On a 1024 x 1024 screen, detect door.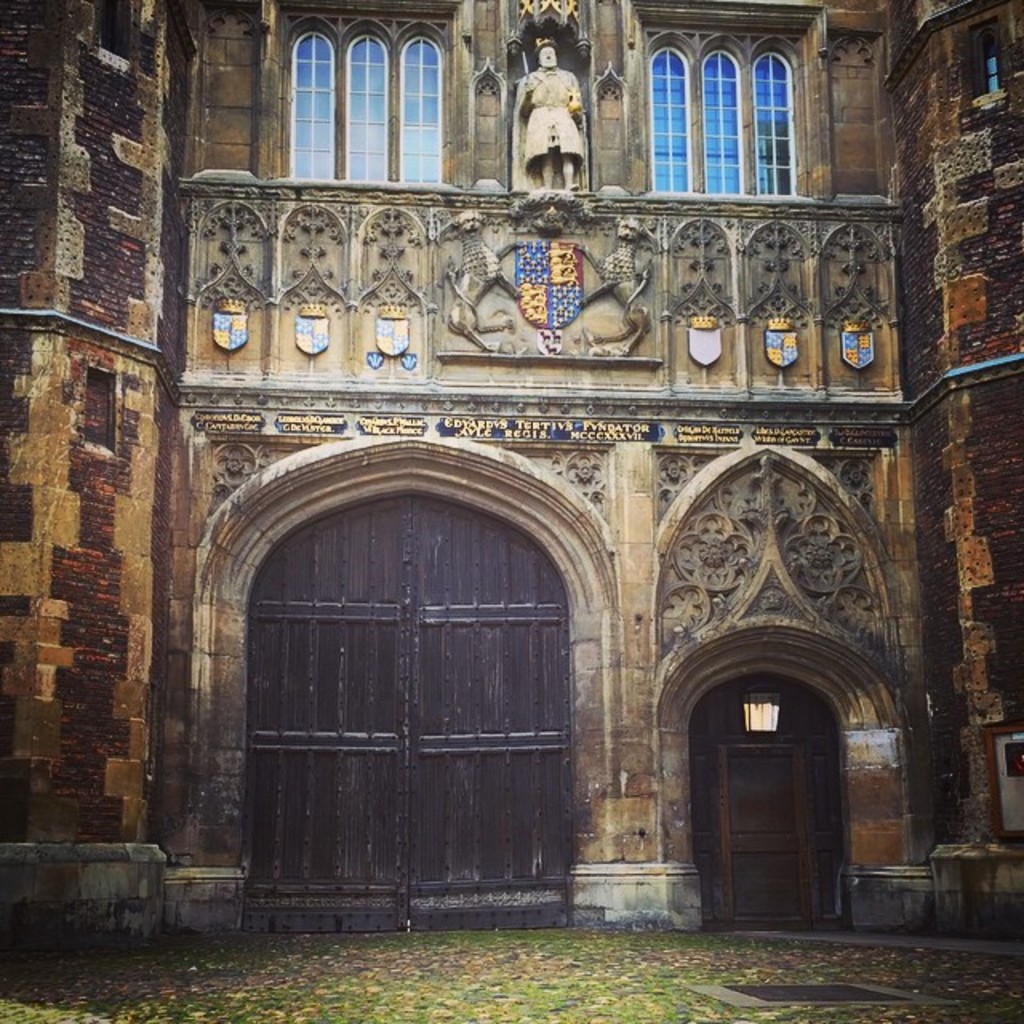
[x1=715, y1=747, x2=810, y2=920].
